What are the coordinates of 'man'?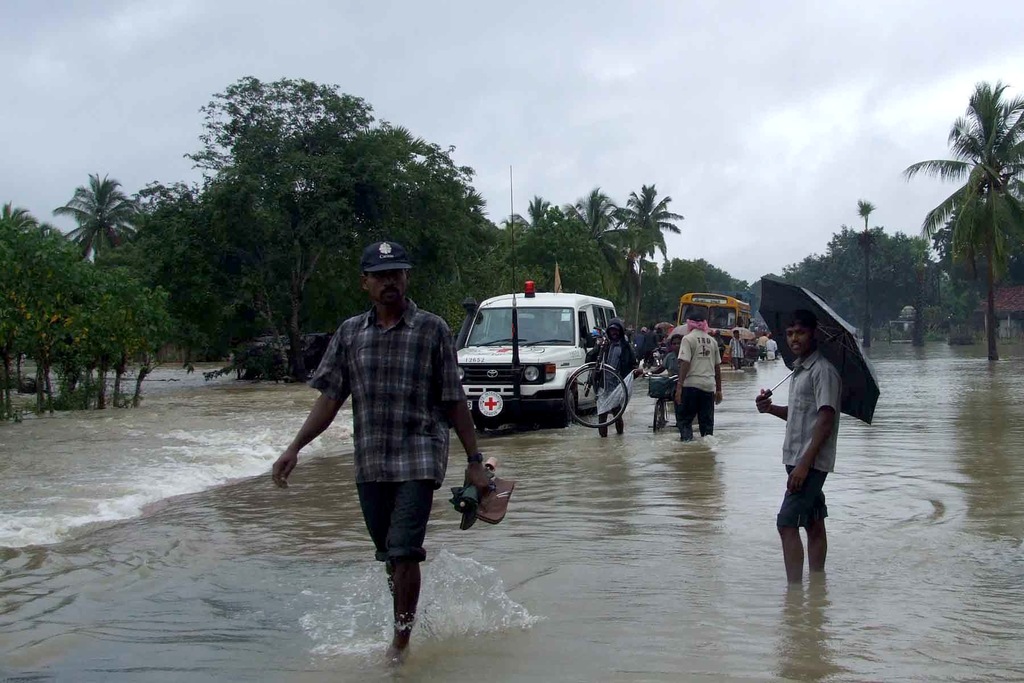
750:309:845:585.
